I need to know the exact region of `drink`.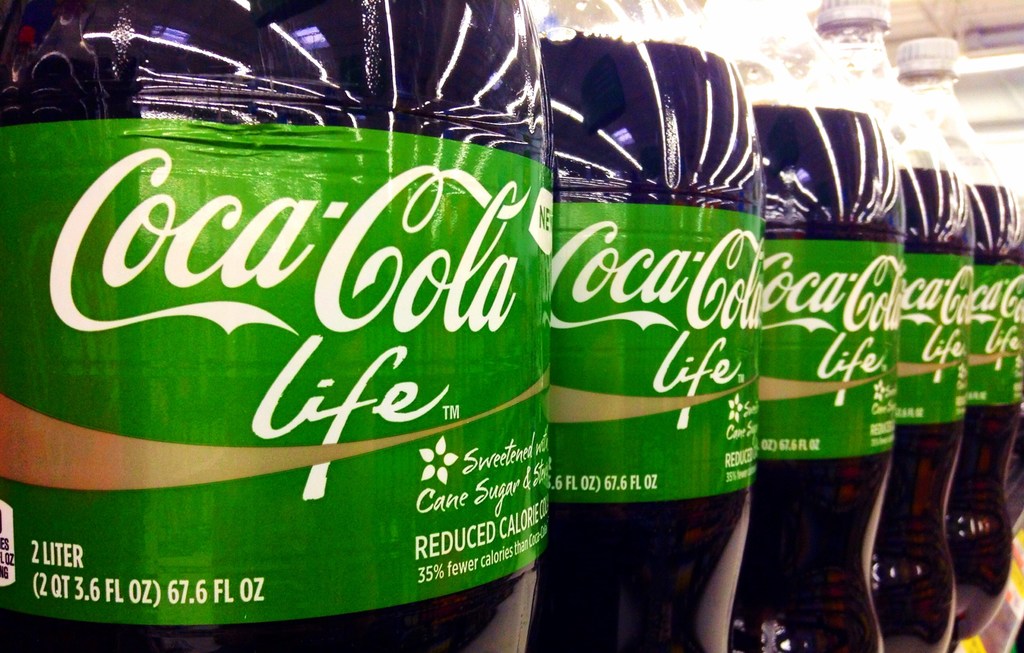
Region: BBox(949, 182, 1023, 634).
